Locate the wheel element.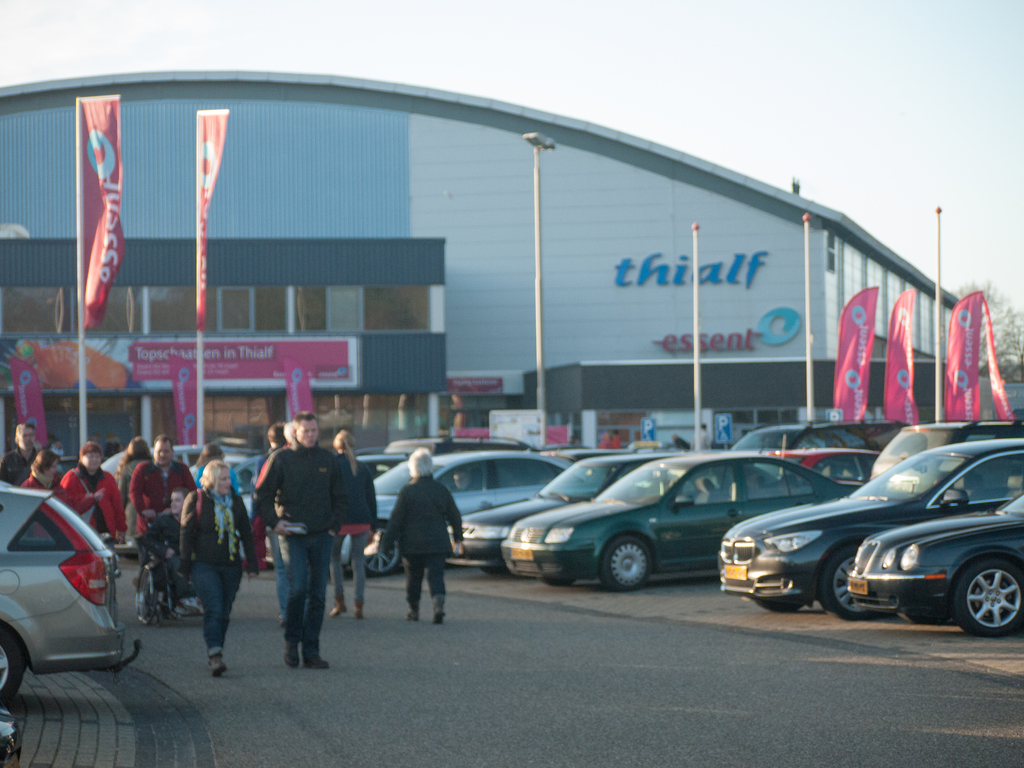
Element bbox: rect(600, 534, 652, 593).
